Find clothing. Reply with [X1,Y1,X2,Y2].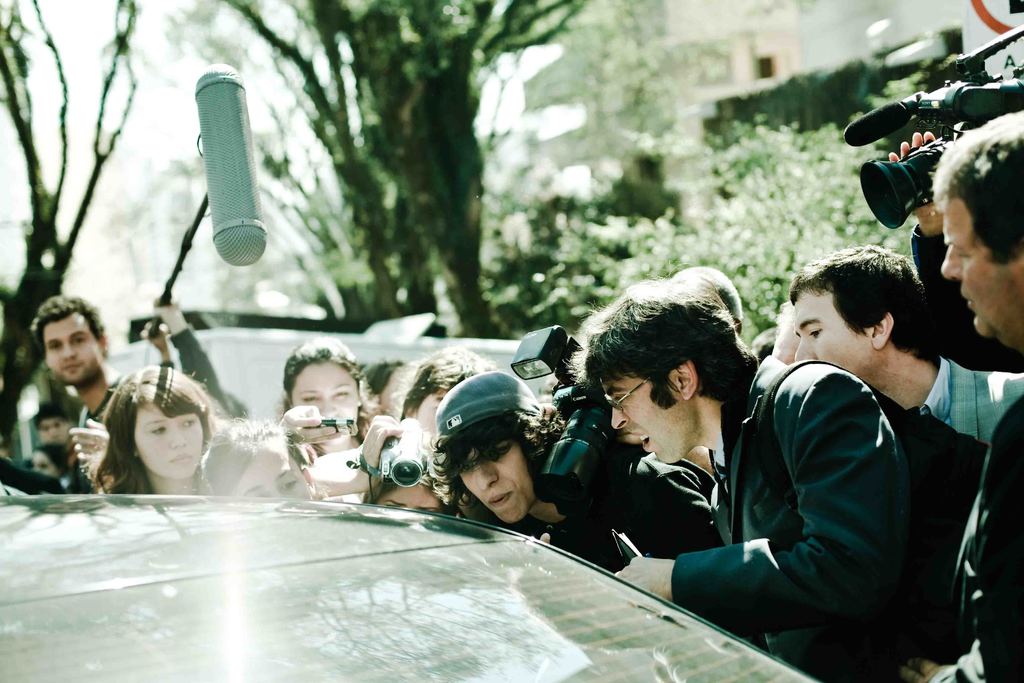
[954,389,1023,682].
